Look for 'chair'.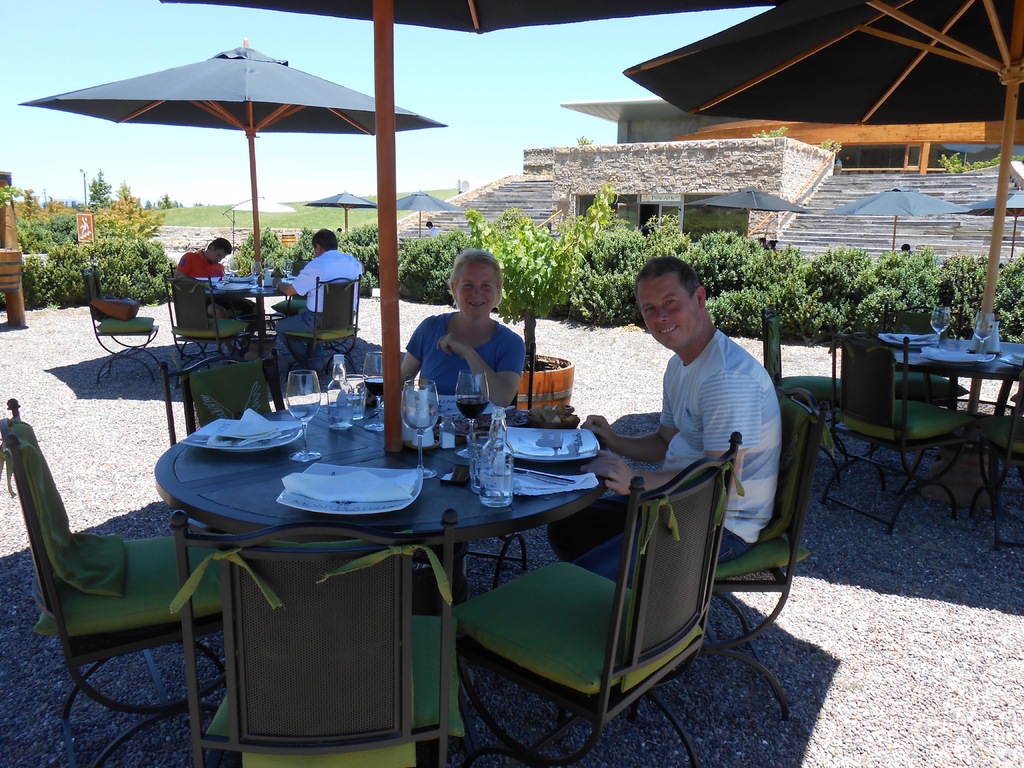
Found: crop(821, 321, 982, 540).
